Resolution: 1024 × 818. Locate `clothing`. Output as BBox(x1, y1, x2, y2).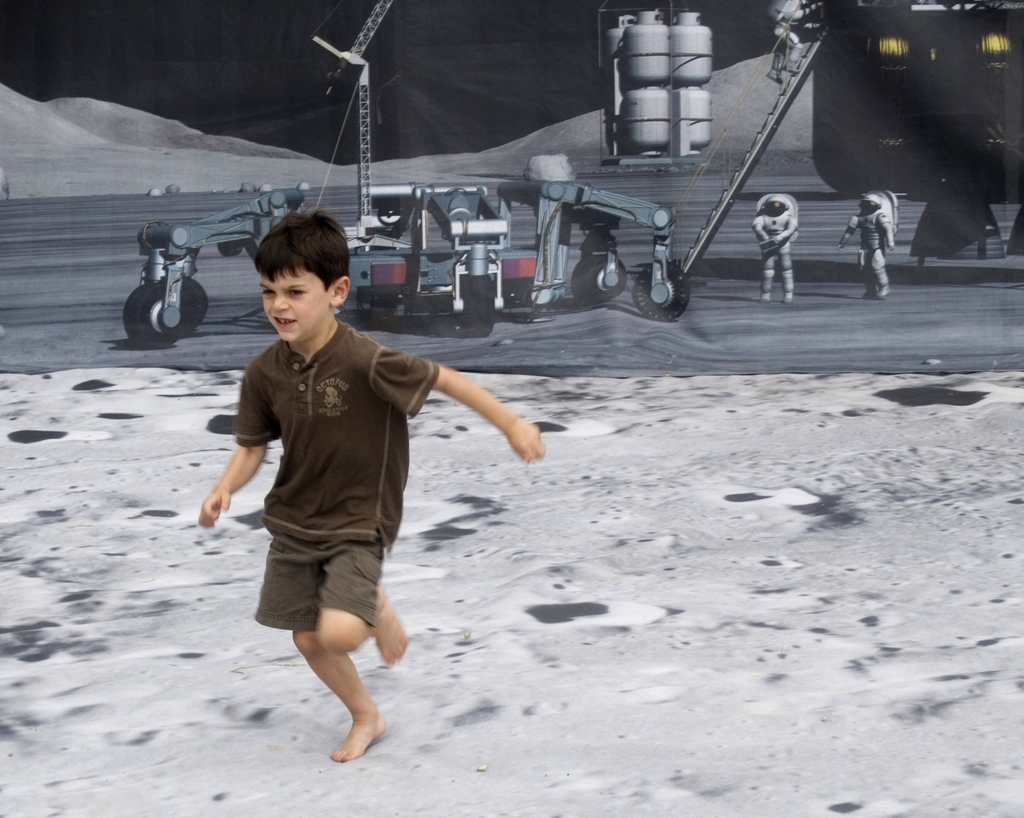
BBox(845, 205, 895, 292).
